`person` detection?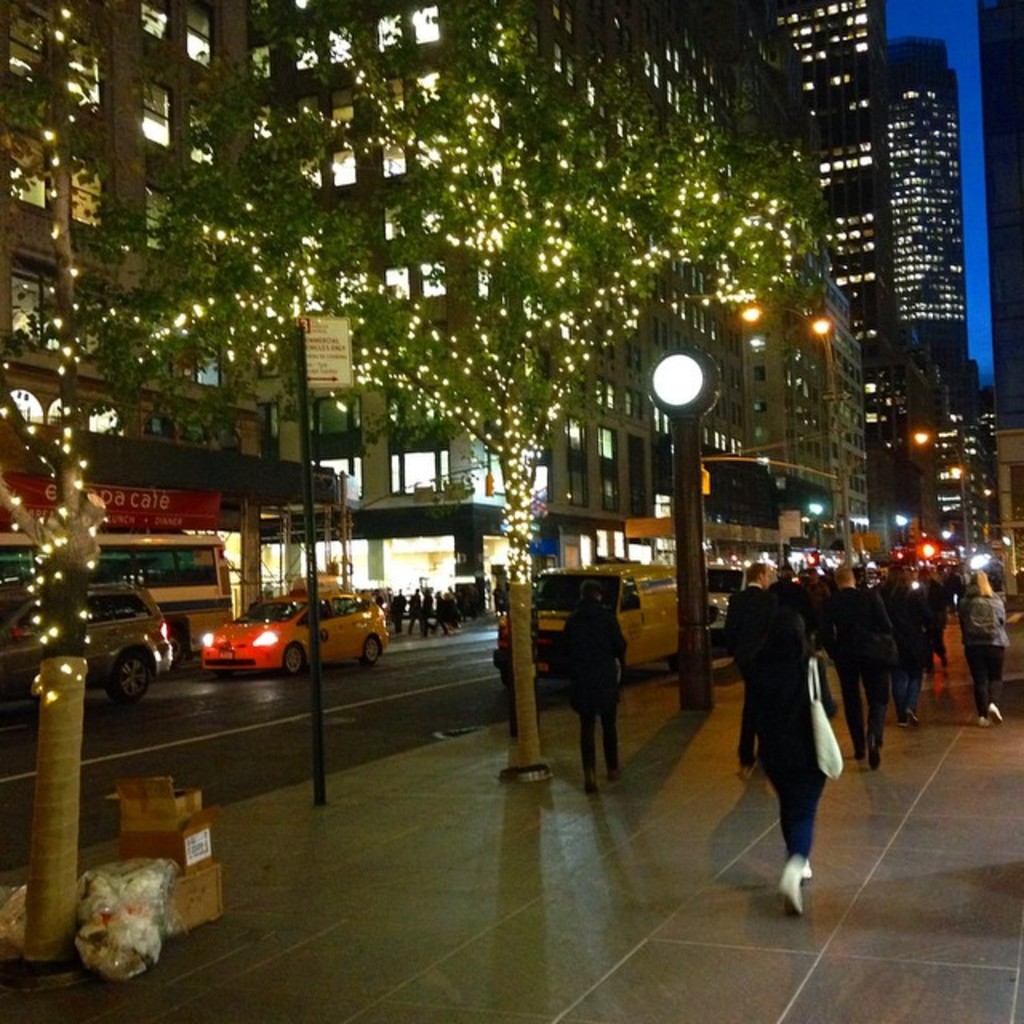
Rect(949, 568, 1005, 730)
